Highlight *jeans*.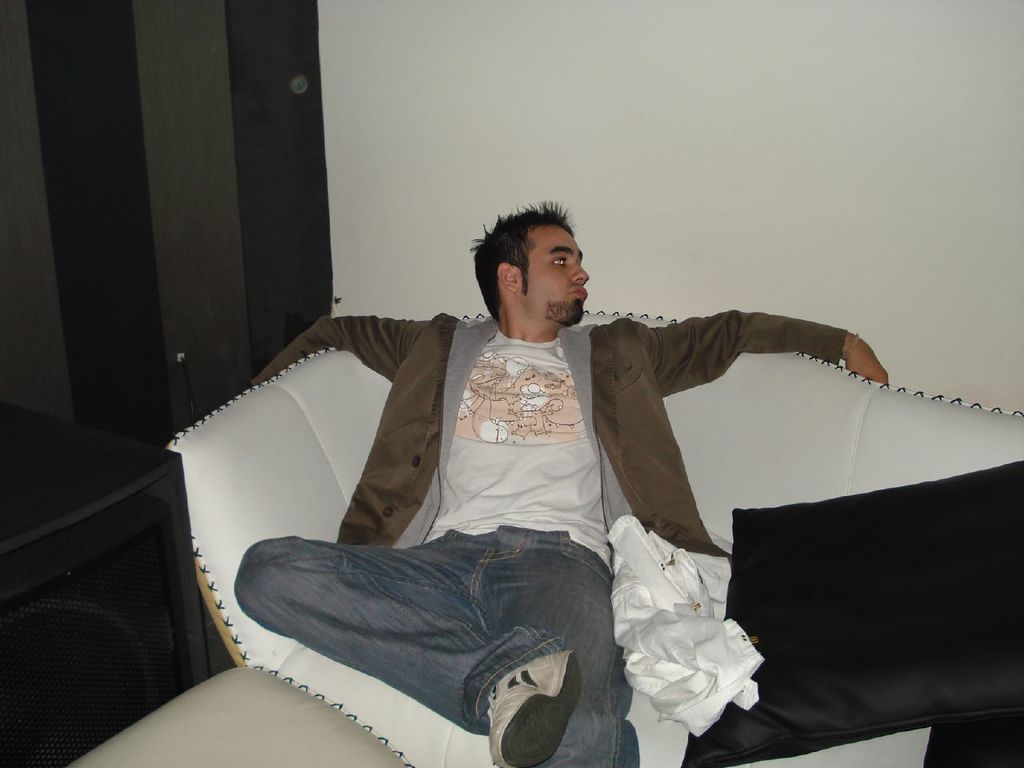
Highlighted region: left=234, top=522, right=639, bottom=767.
